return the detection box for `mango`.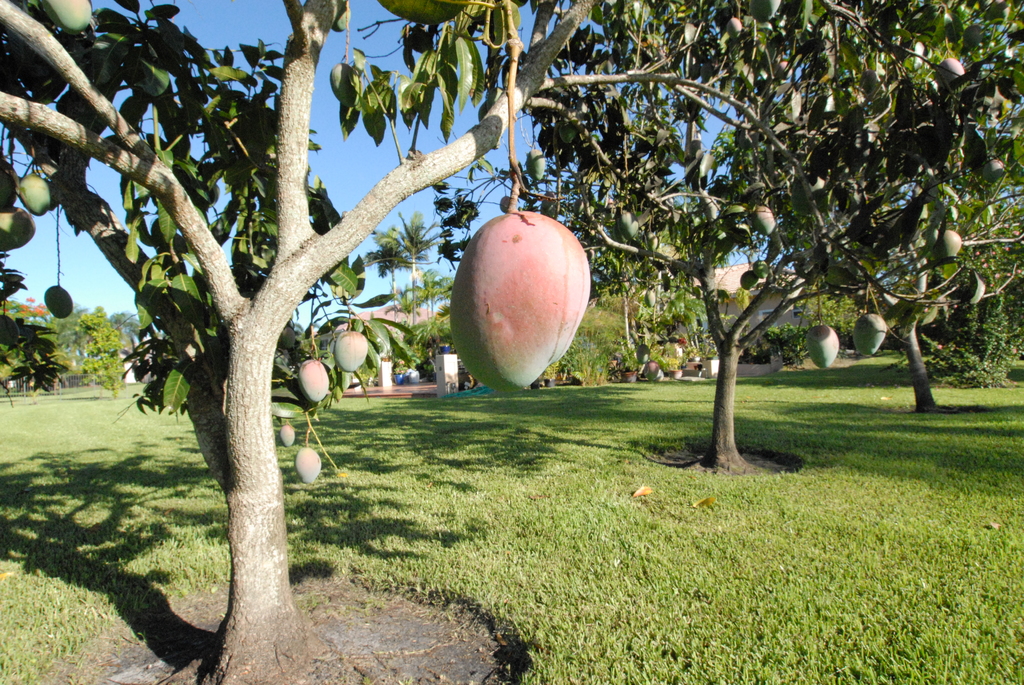
bbox=(806, 327, 837, 368).
